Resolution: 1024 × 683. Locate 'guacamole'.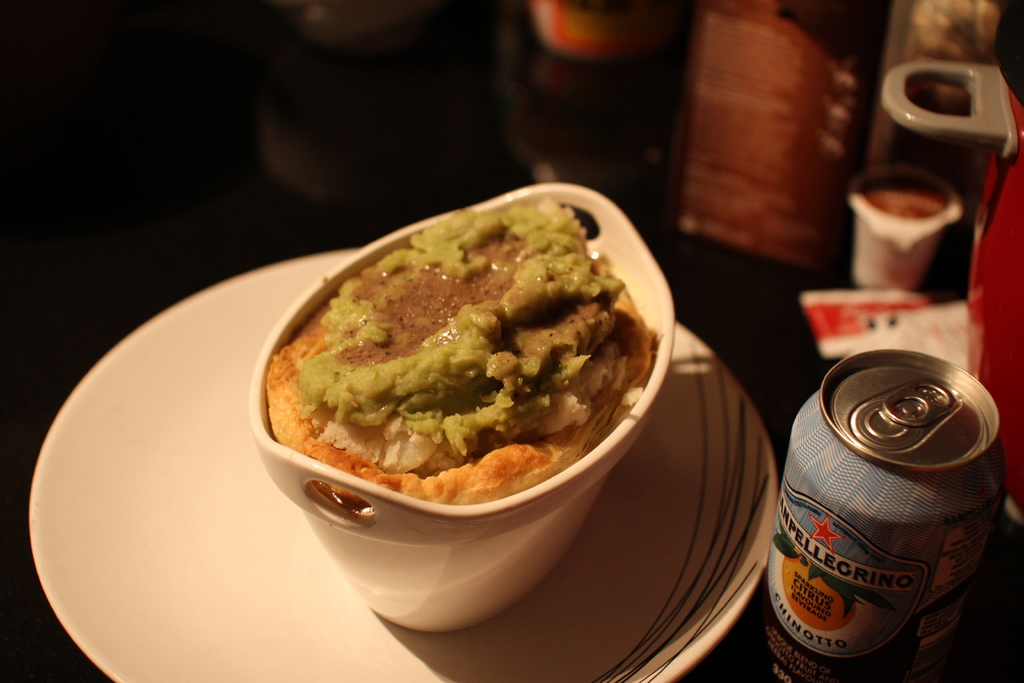
294/187/626/459.
